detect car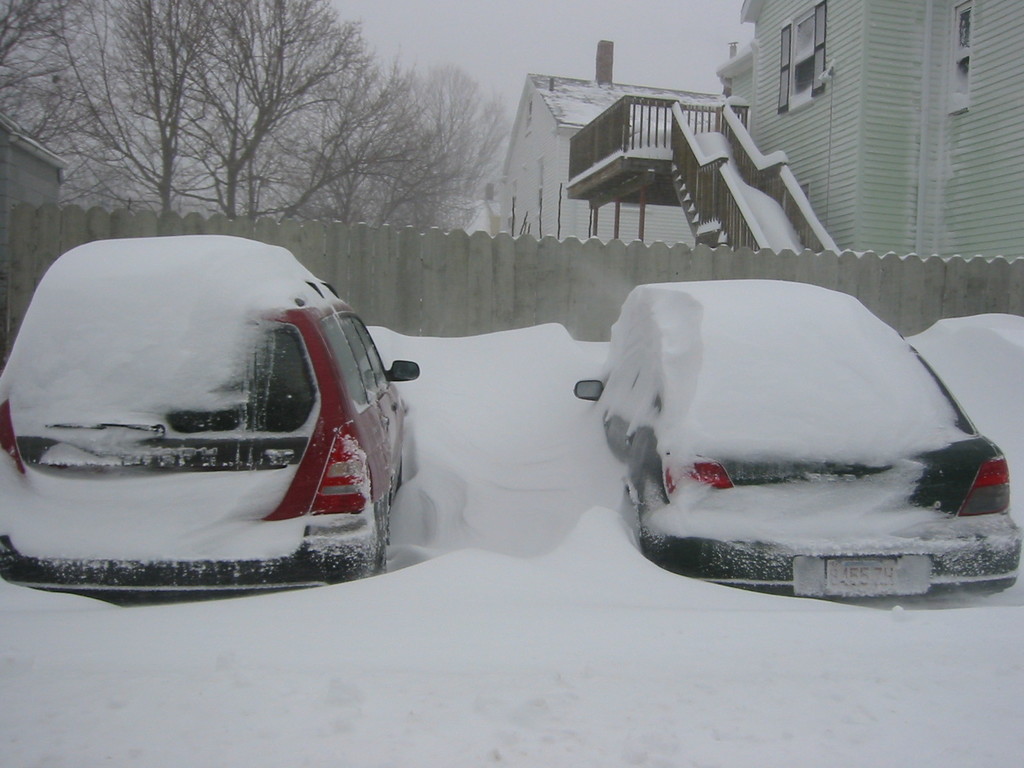
crop(598, 269, 1010, 597)
